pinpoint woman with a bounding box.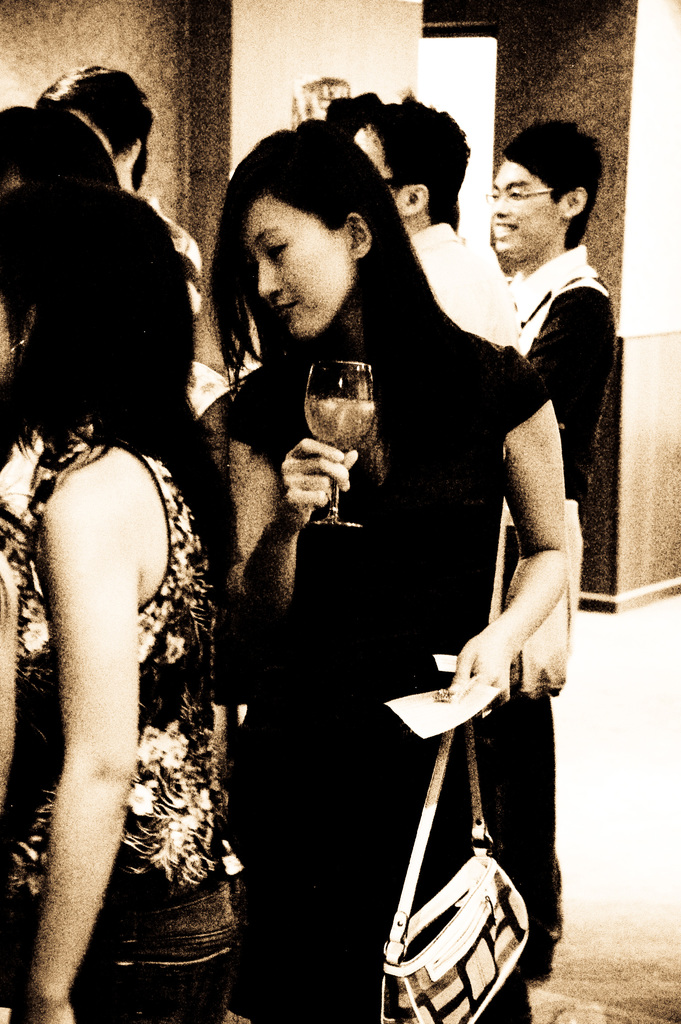
12, 186, 244, 1023.
